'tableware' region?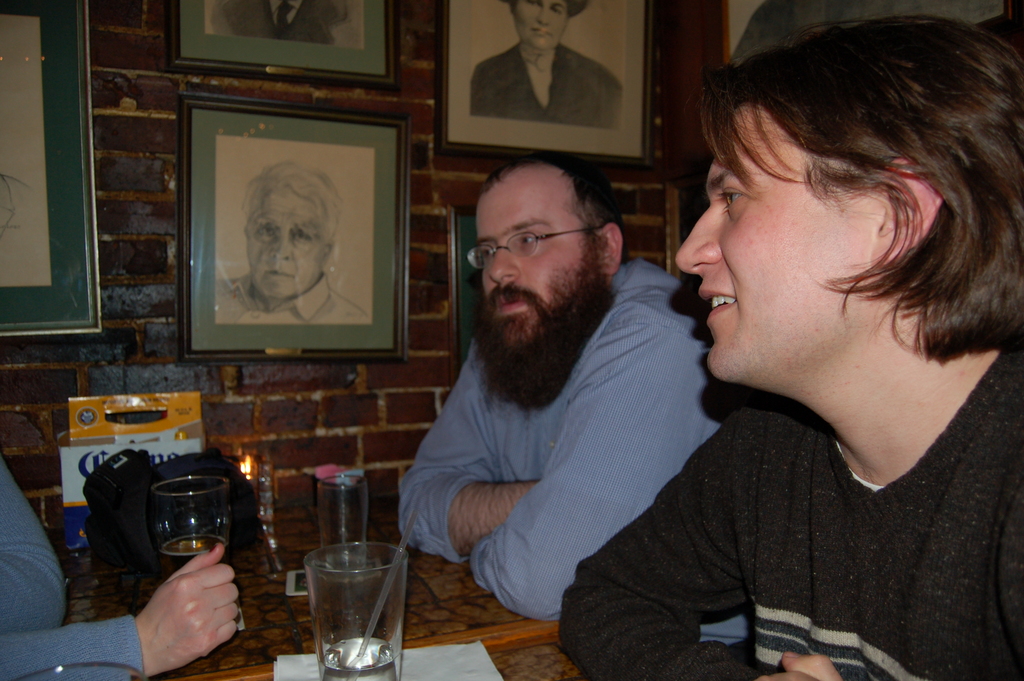
crop(281, 534, 401, 671)
